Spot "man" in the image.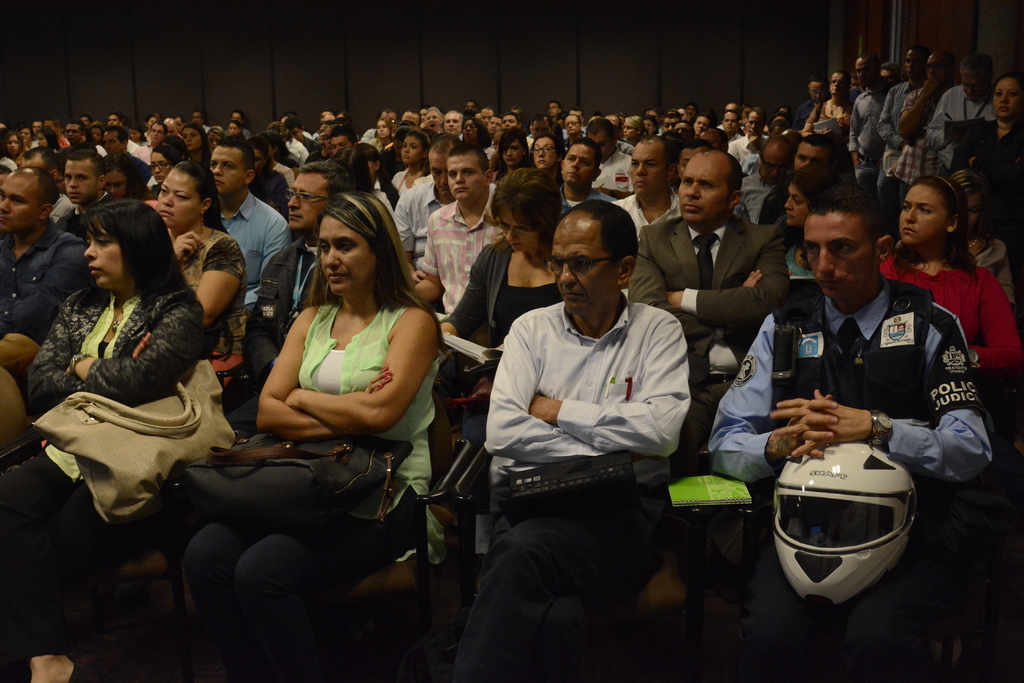
"man" found at (769,122,785,136).
